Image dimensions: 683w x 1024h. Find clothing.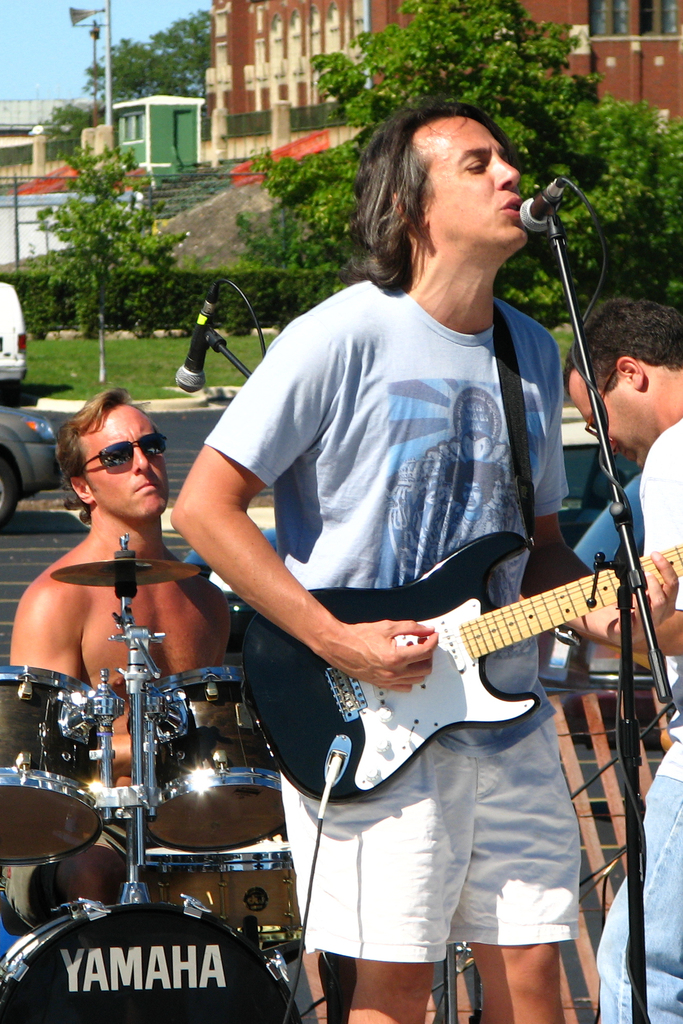
595, 414, 682, 1023.
